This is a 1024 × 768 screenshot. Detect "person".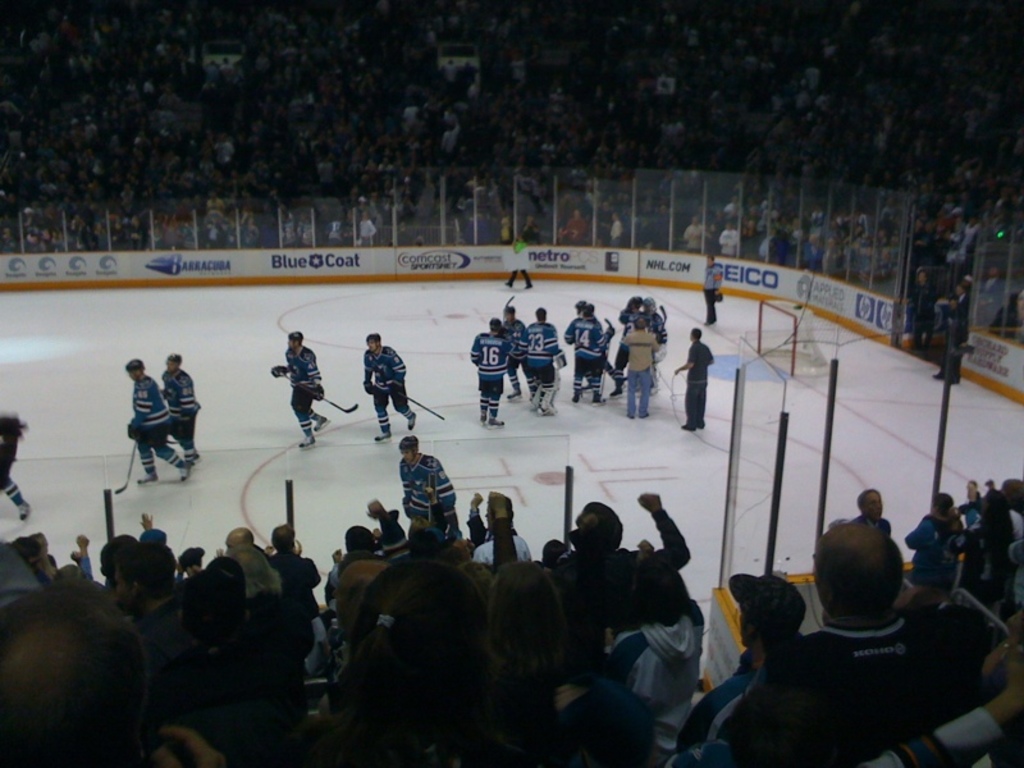
left=467, top=317, right=511, bottom=428.
